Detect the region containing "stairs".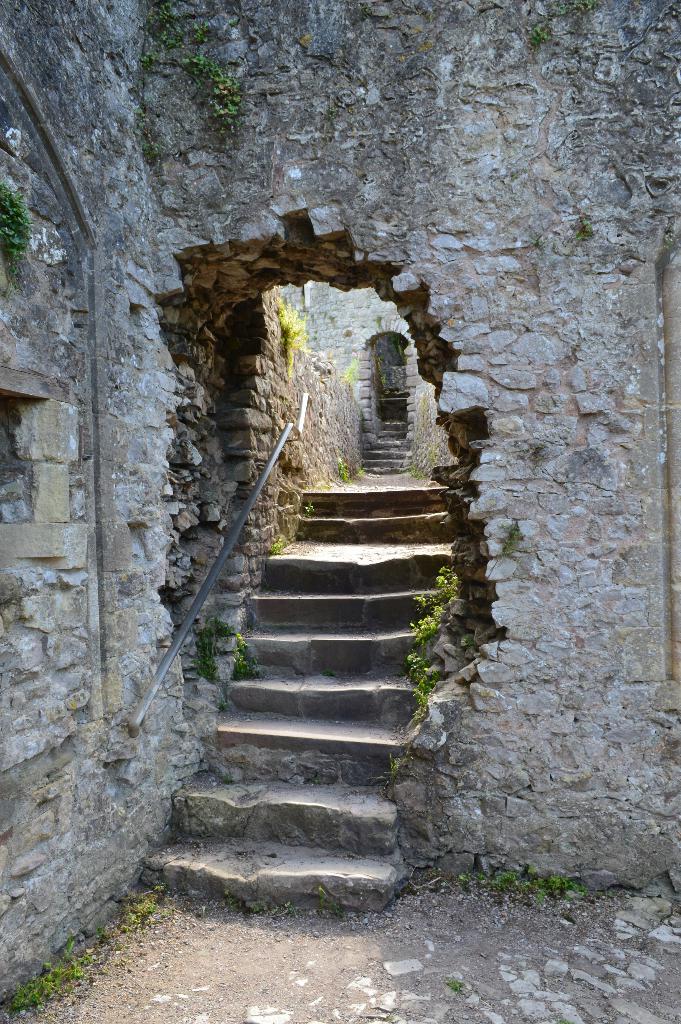
Rect(140, 386, 455, 914).
